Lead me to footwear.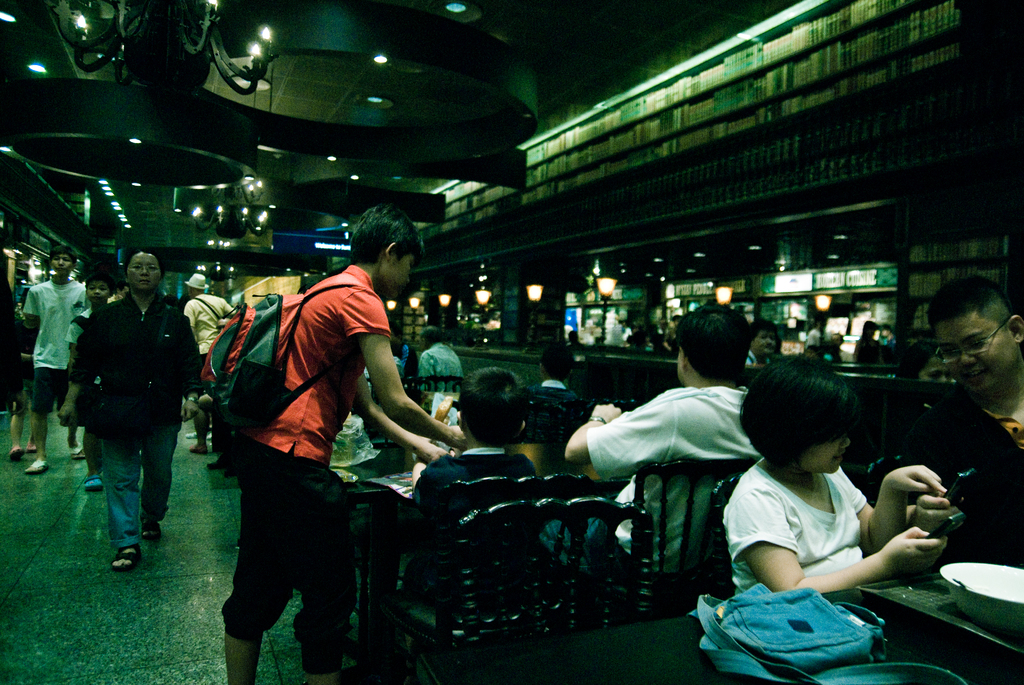
Lead to <region>26, 461, 48, 474</region>.
